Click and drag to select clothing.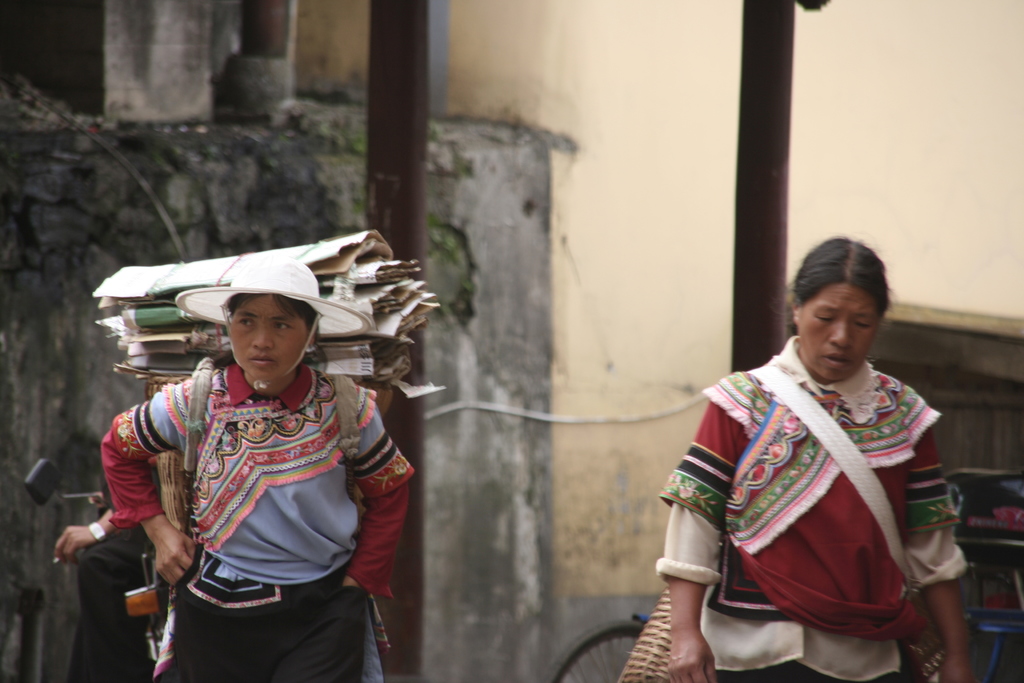
Selection: [99, 367, 414, 682].
